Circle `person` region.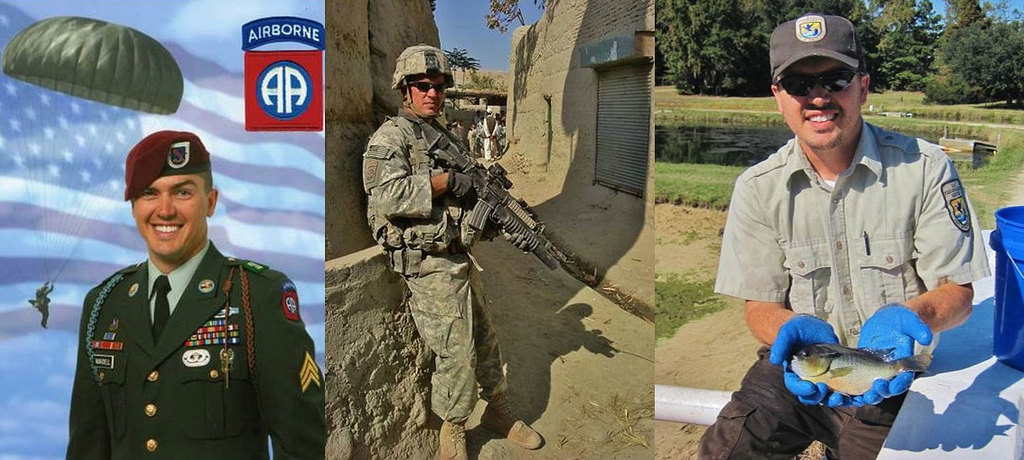
Region: rect(680, 14, 1006, 459).
